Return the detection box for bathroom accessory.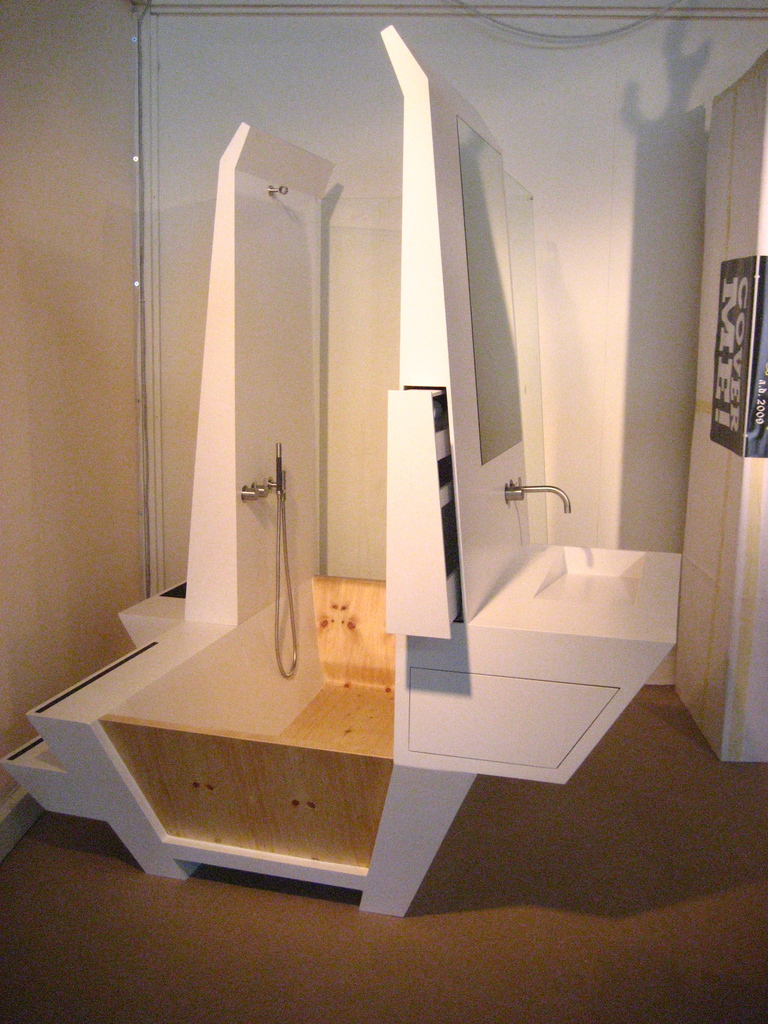
263,432,303,684.
